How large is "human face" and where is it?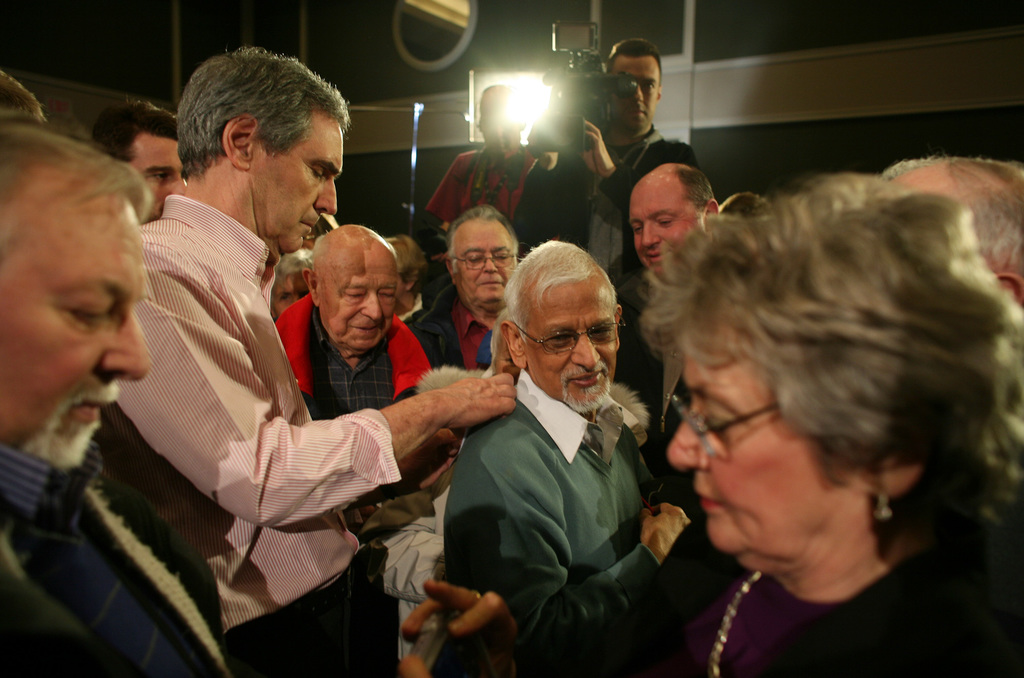
Bounding box: {"left": 316, "top": 239, "right": 401, "bottom": 354}.
